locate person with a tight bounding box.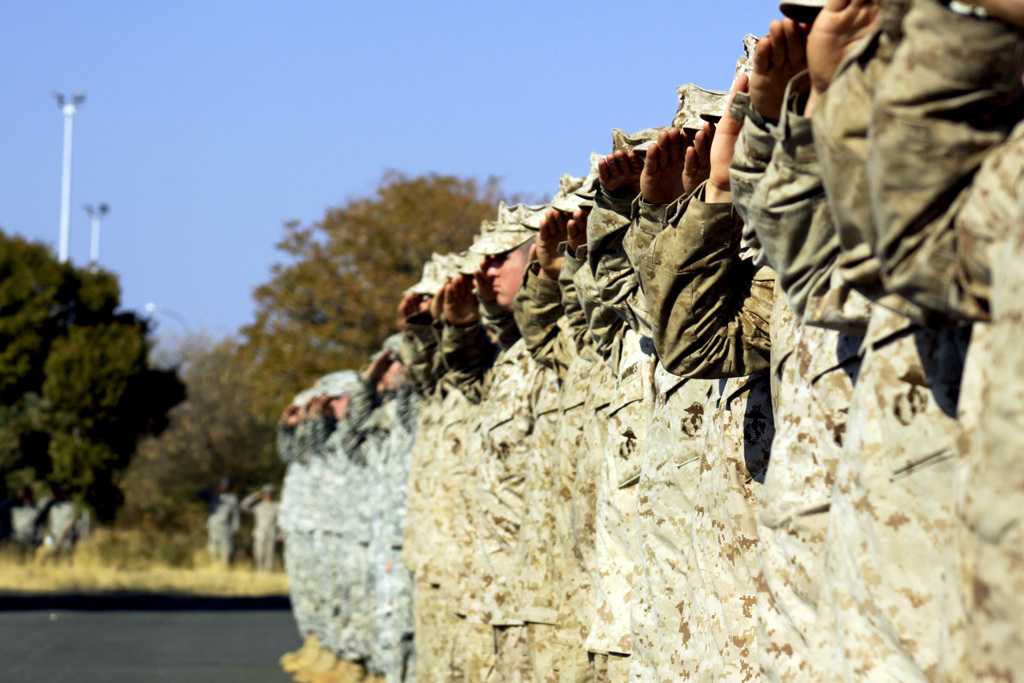
Rect(12, 509, 43, 559).
